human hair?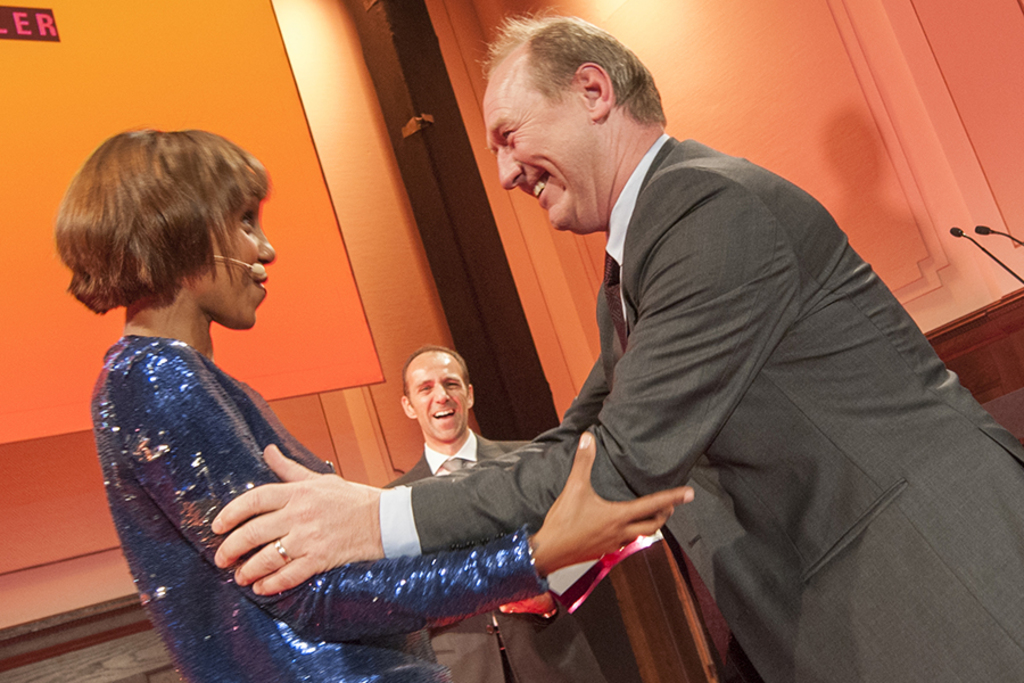
bbox=[75, 126, 276, 335]
